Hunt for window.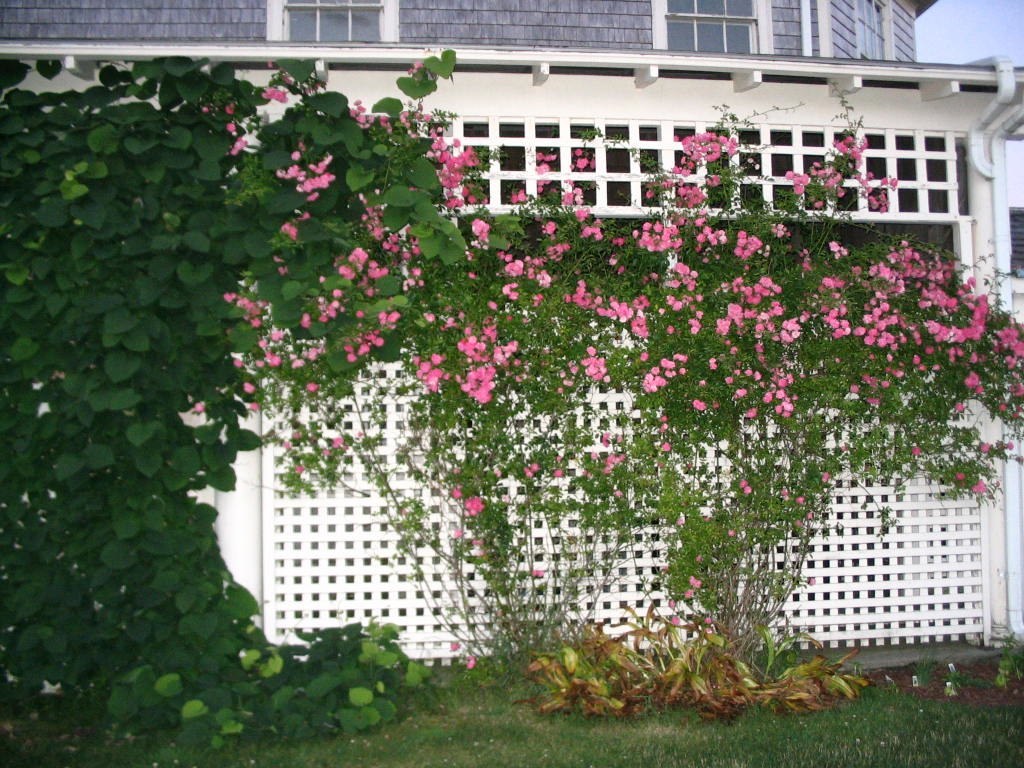
Hunted down at <region>288, 0, 384, 39</region>.
